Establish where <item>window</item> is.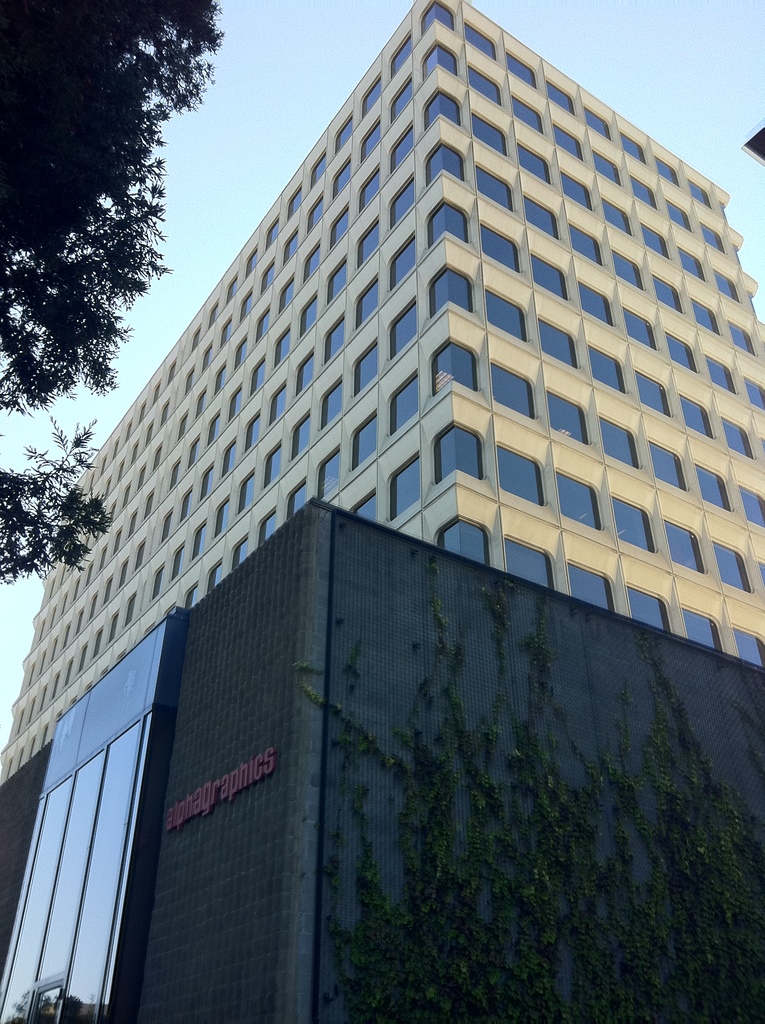
Established at {"left": 280, "top": 227, "right": 300, "bottom": 262}.
